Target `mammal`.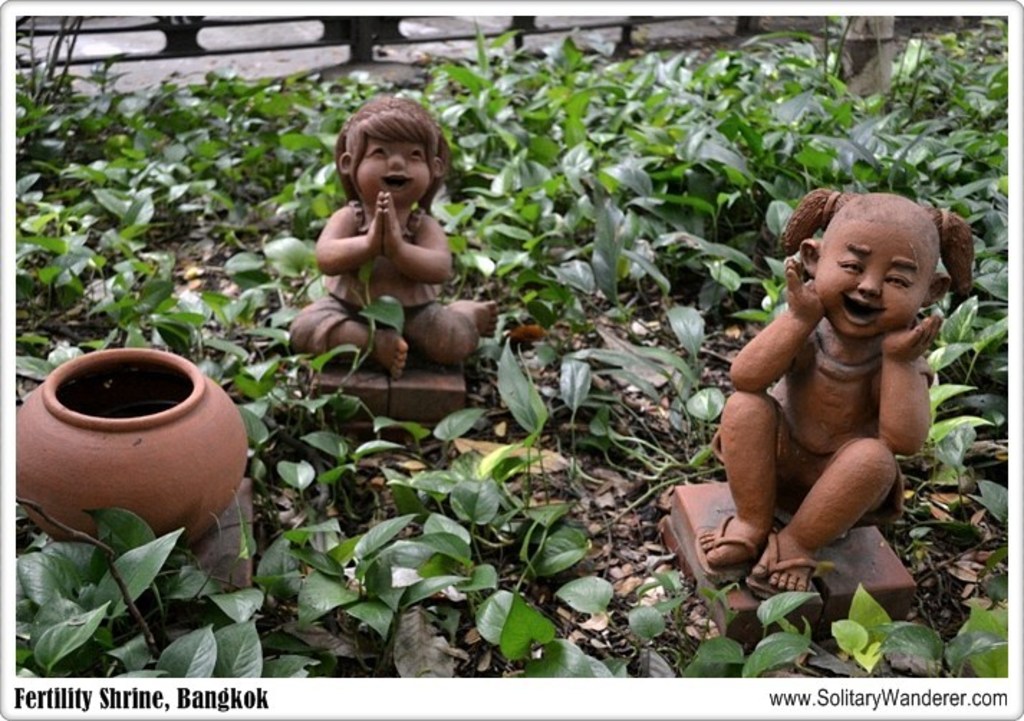
Target region: select_region(702, 184, 984, 612).
